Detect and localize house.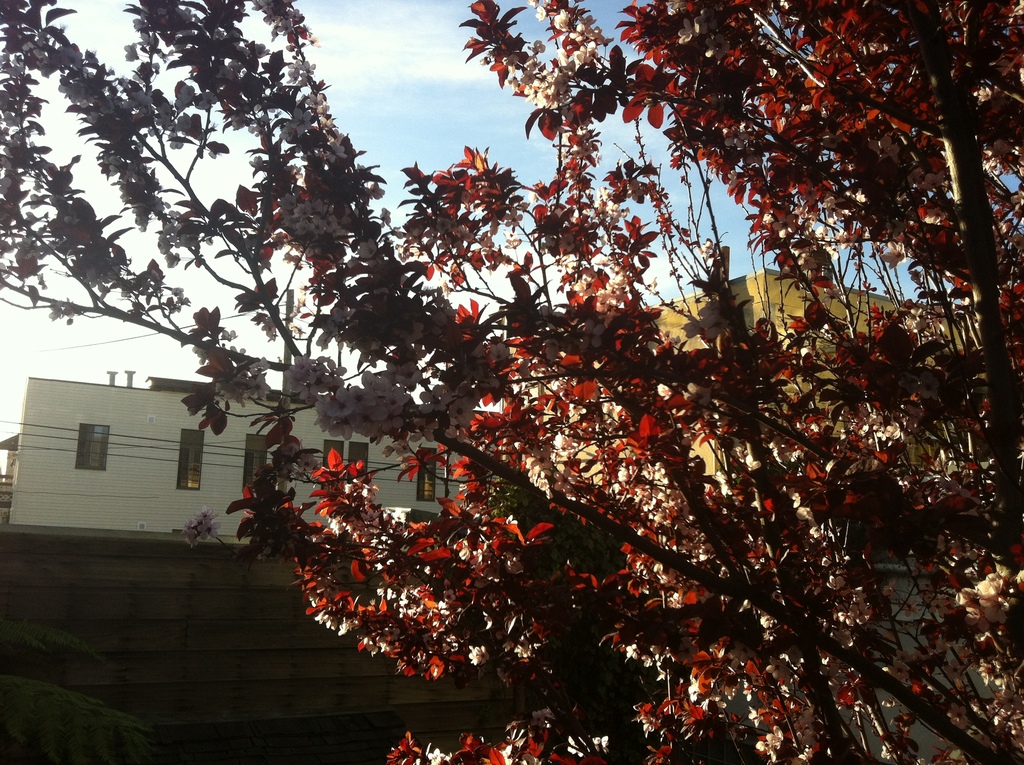
Localized at (8, 371, 490, 761).
